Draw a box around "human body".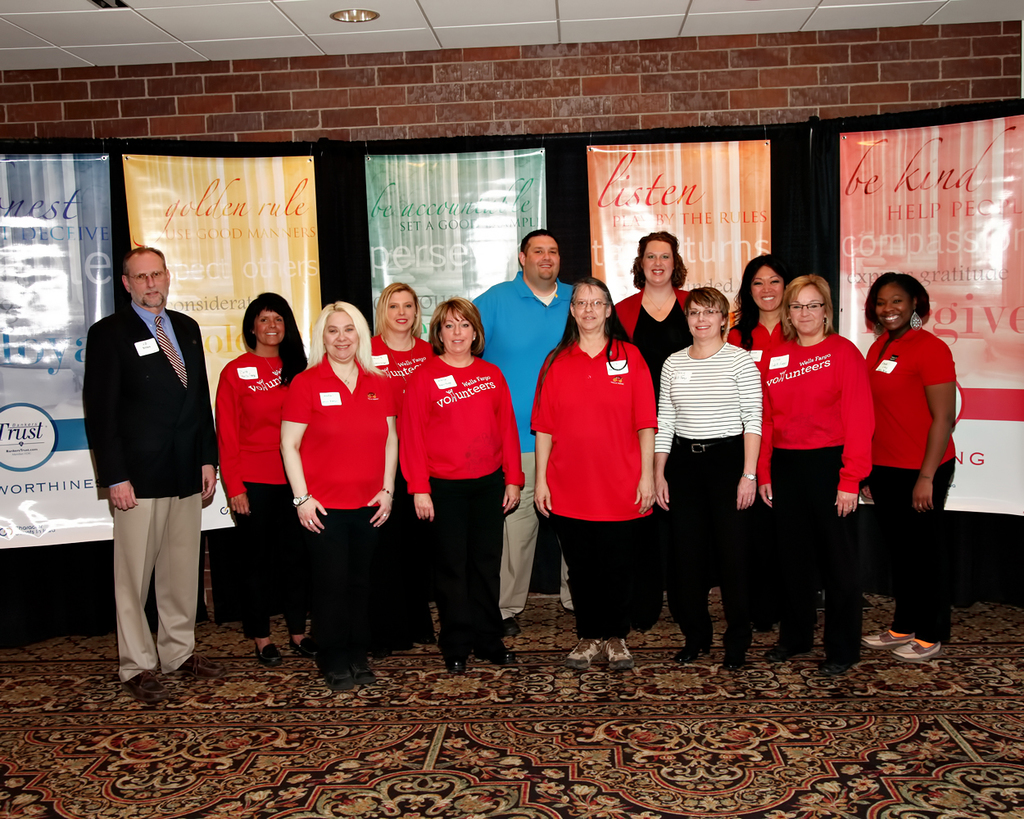
(x1=84, y1=301, x2=225, y2=708).
